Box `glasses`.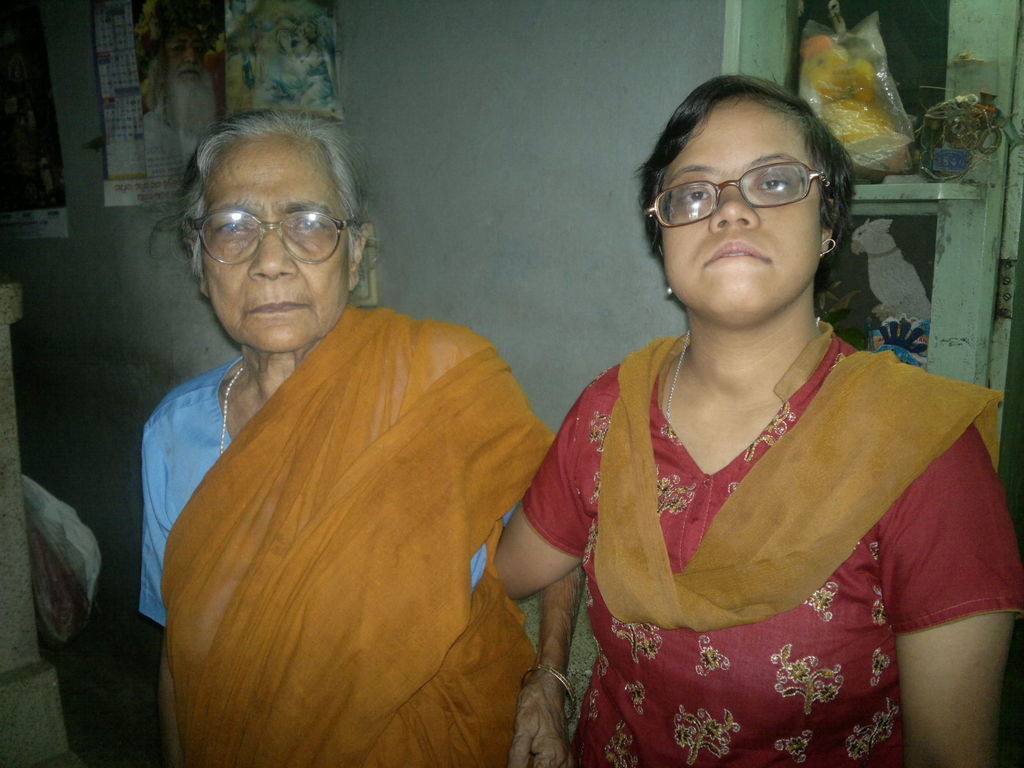
(665, 156, 834, 213).
